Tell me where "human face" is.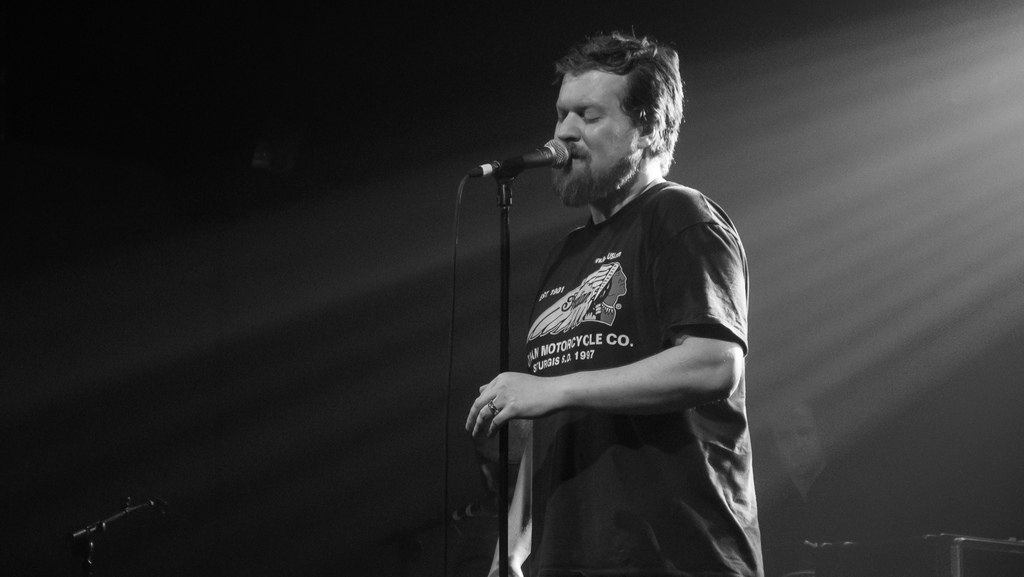
"human face" is at [557,62,635,200].
